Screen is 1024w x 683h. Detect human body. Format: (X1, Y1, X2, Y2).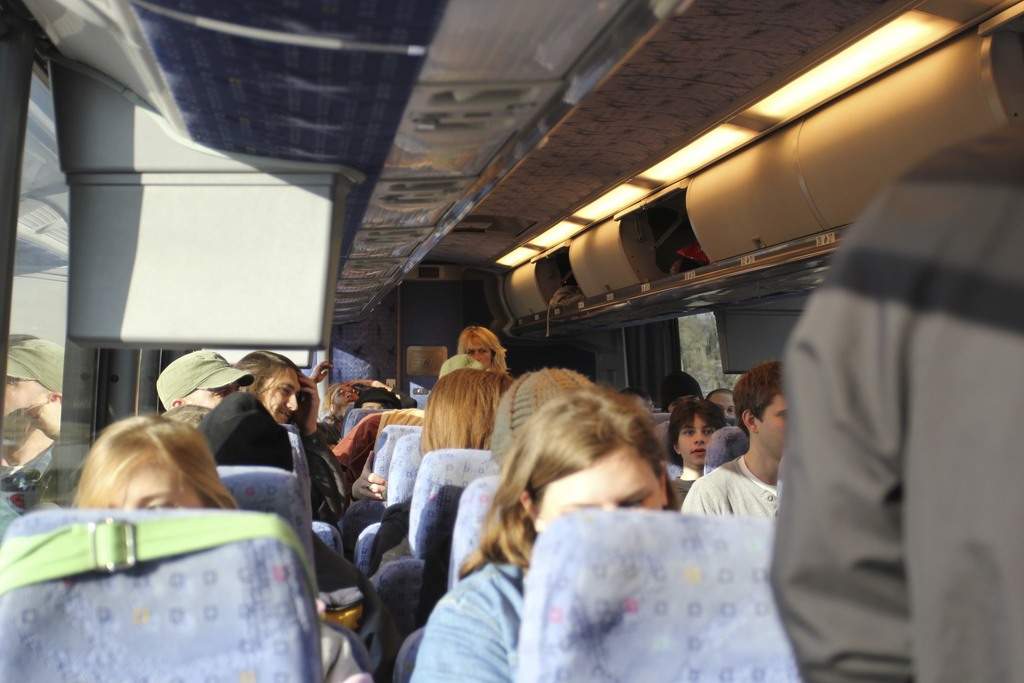
(72, 411, 371, 682).
